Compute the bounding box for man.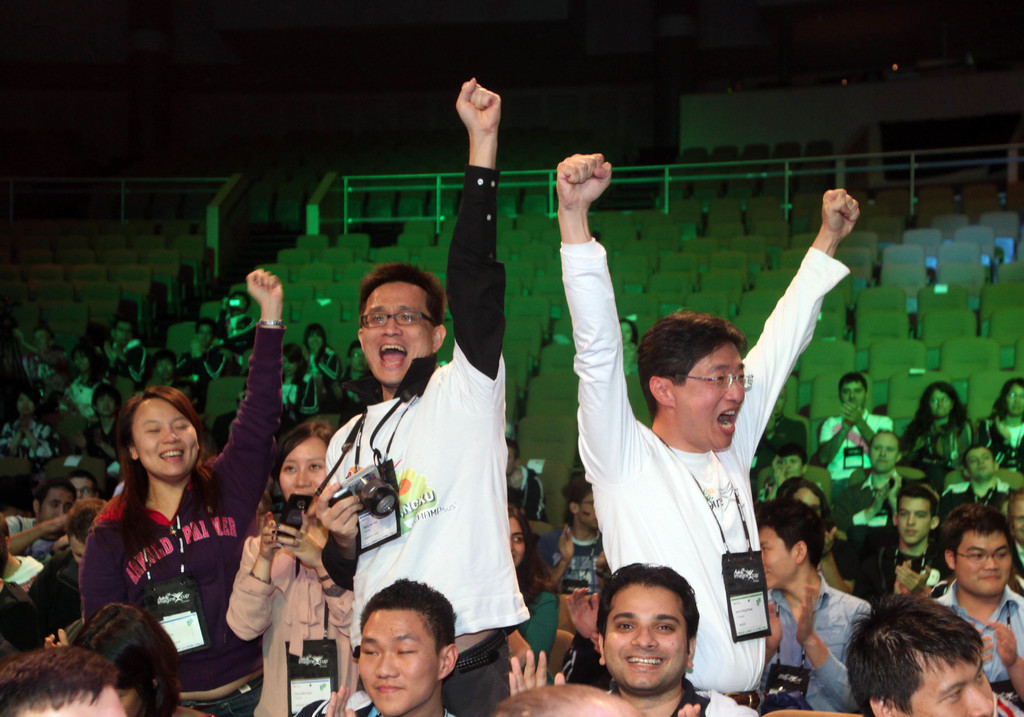
pyautogui.locateOnScreen(819, 373, 895, 487).
